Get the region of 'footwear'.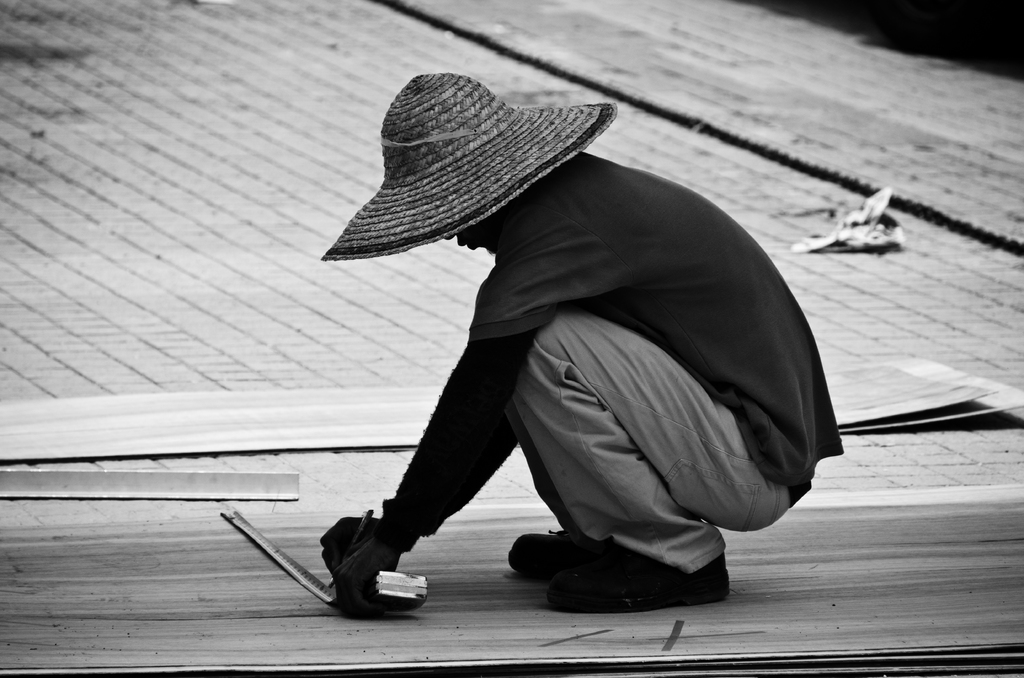
bbox(508, 522, 578, 585).
